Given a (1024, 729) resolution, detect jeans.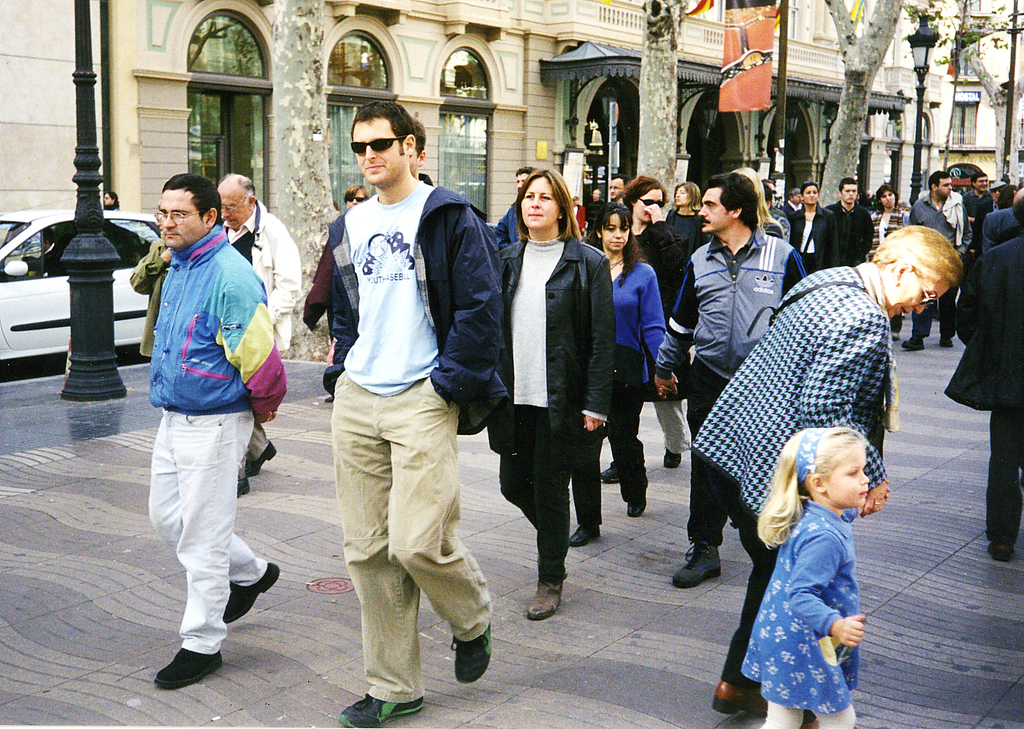
bbox=[488, 205, 521, 250].
